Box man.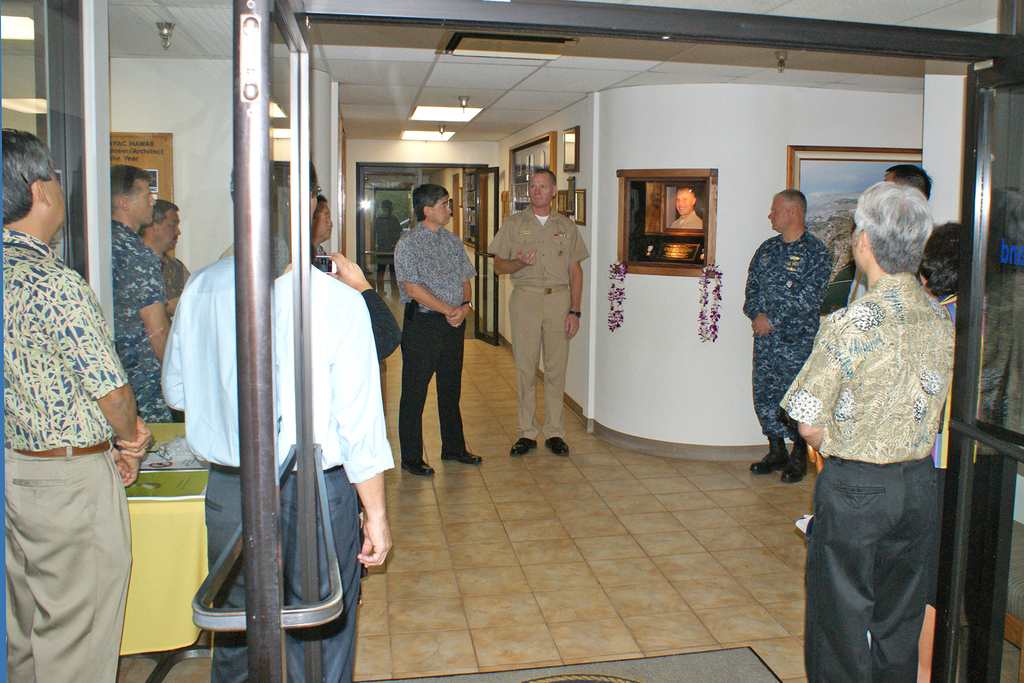
[740, 179, 842, 487].
